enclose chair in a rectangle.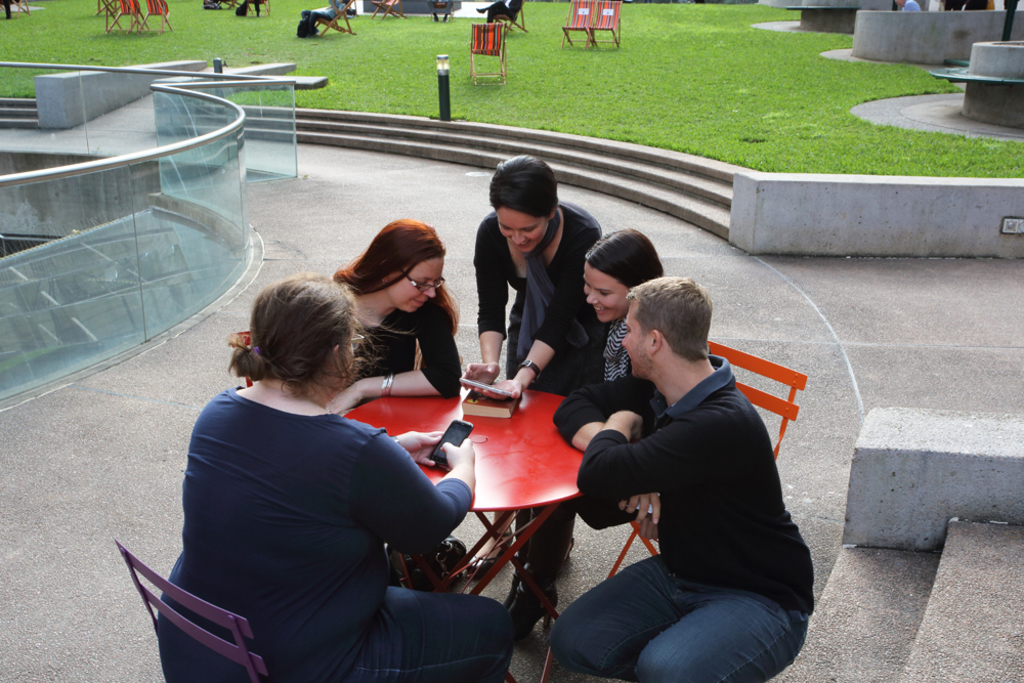
box(492, 0, 531, 32).
